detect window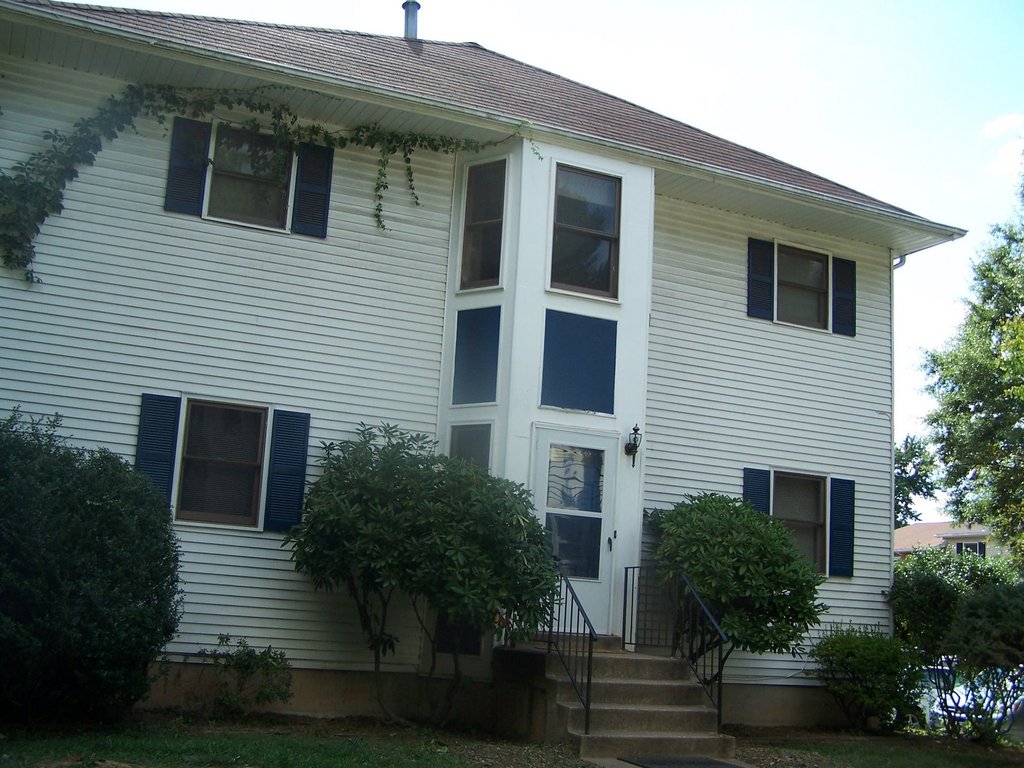
bbox=[201, 118, 300, 230]
